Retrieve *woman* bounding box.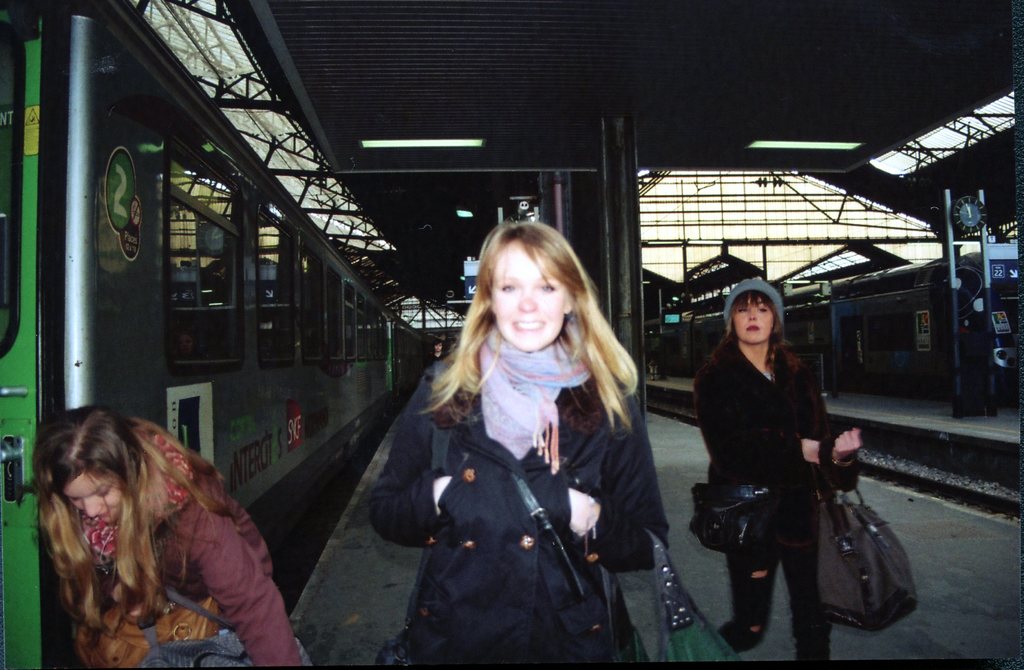
Bounding box: x1=365, y1=206, x2=659, y2=669.
